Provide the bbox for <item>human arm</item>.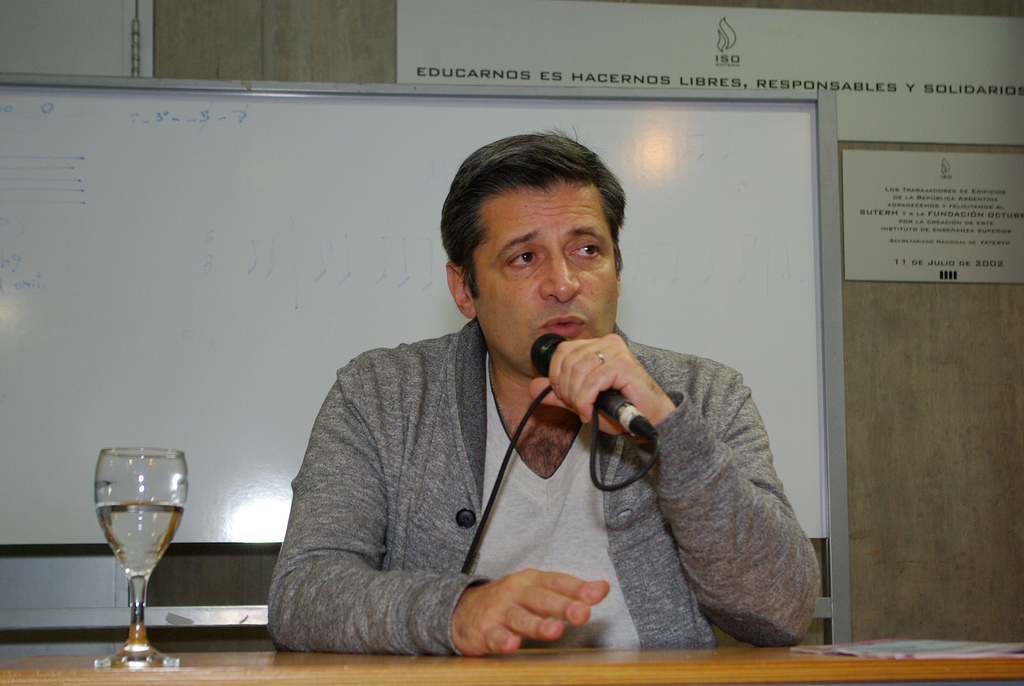
629,365,790,642.
